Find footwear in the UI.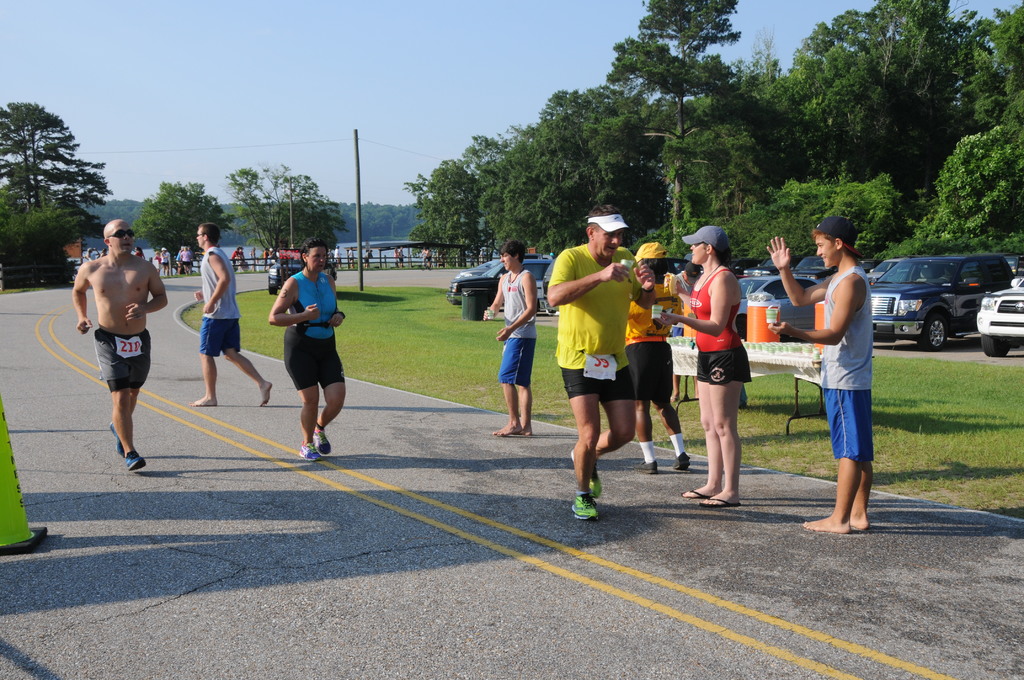
UI element at region(673, 449, 689, 471).
